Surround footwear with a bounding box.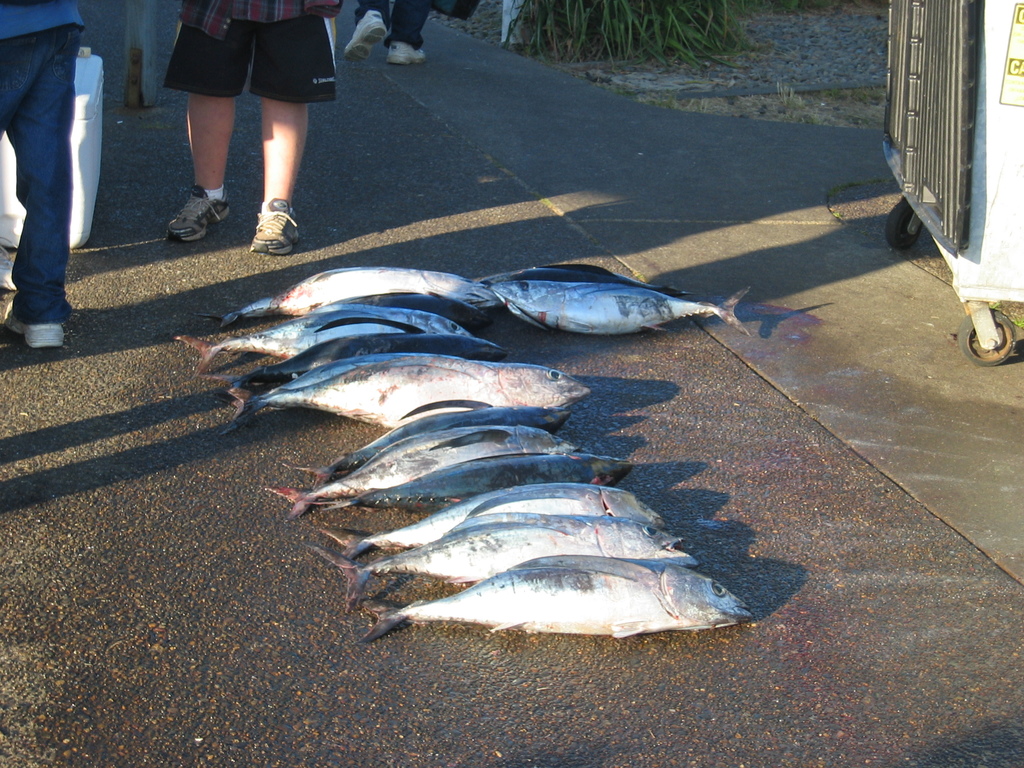
{"left": 383, "top": 40, "right": 424, "bottom": 65}.
